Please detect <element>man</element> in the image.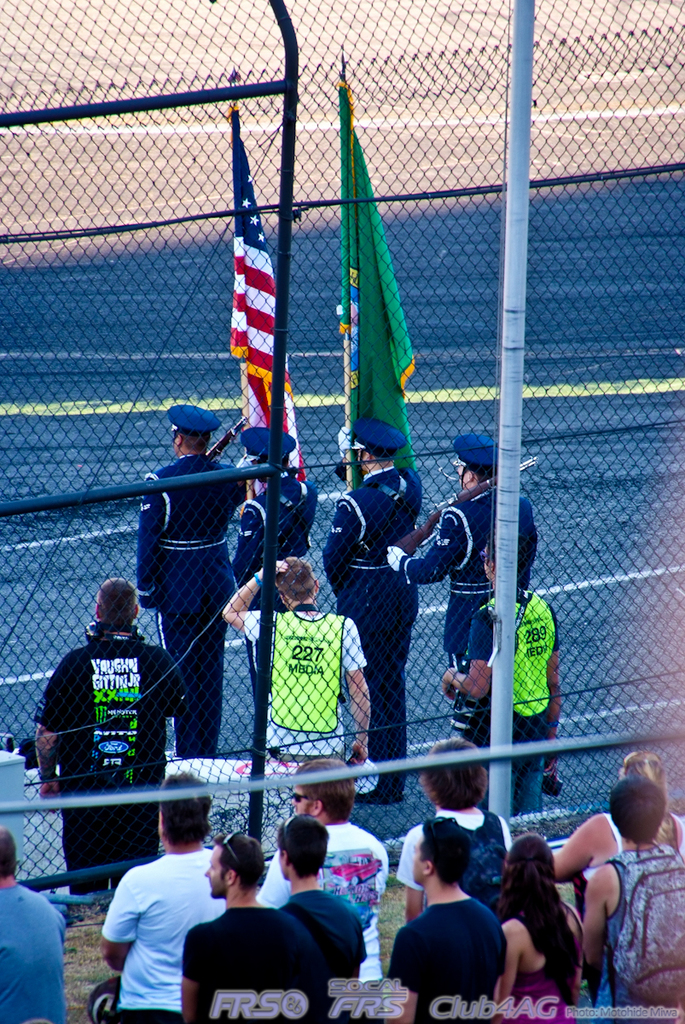
582 760 684 1023.
